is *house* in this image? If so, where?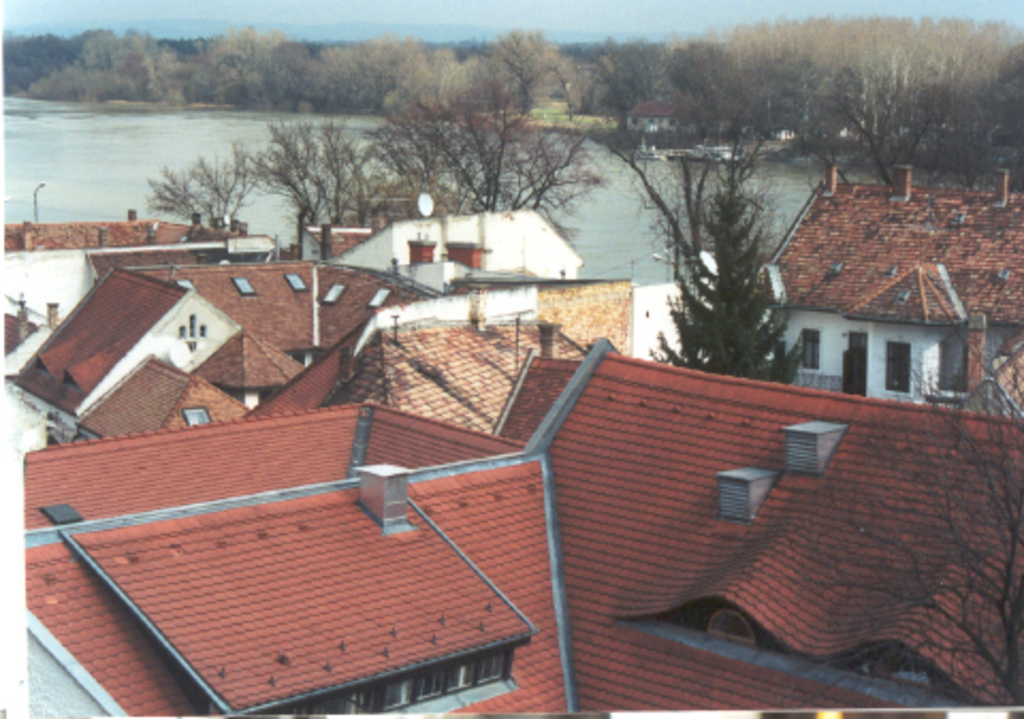
Yes, at l=734, t=132, r=996, b=446.
